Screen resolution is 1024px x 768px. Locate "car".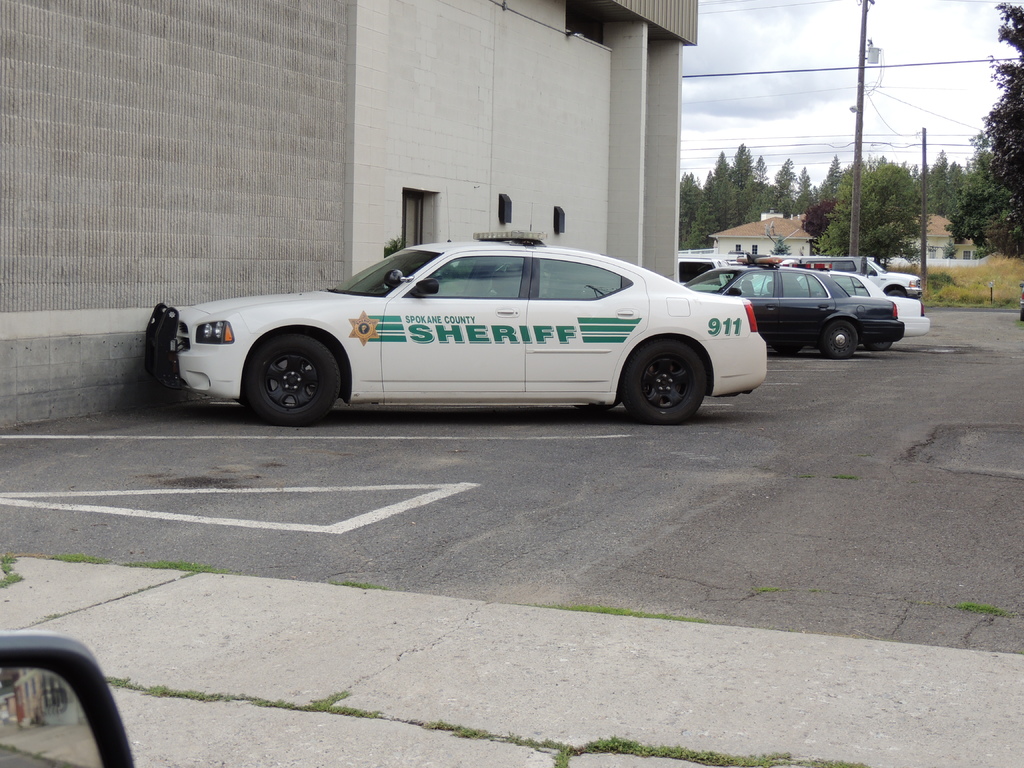
(675, 256, 726, 277).
